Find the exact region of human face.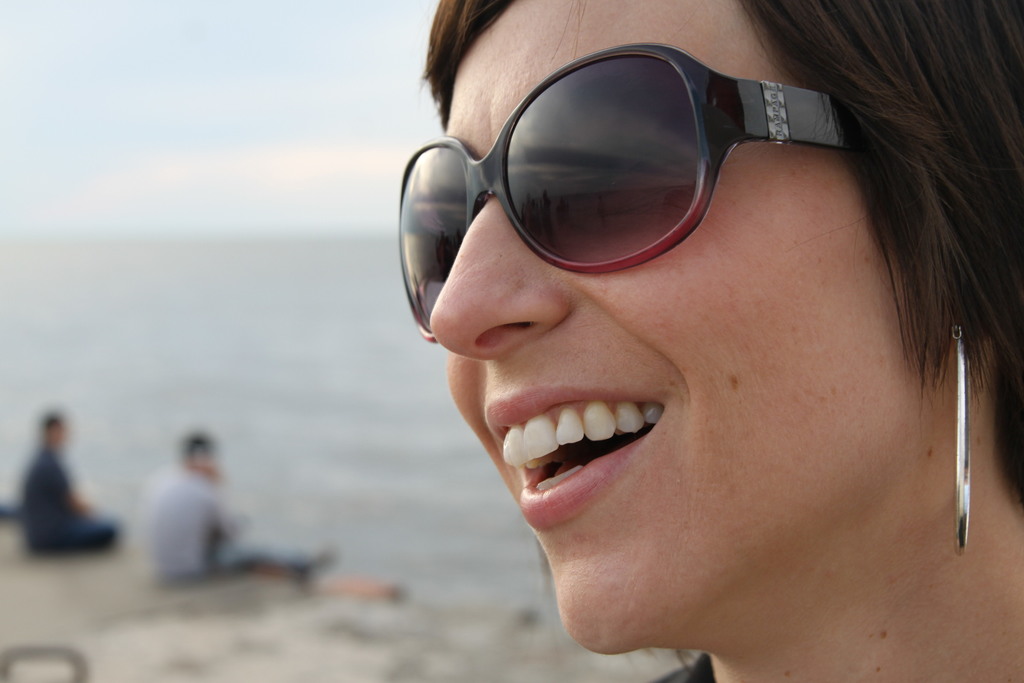
Exact region: 429,0,929,654.
